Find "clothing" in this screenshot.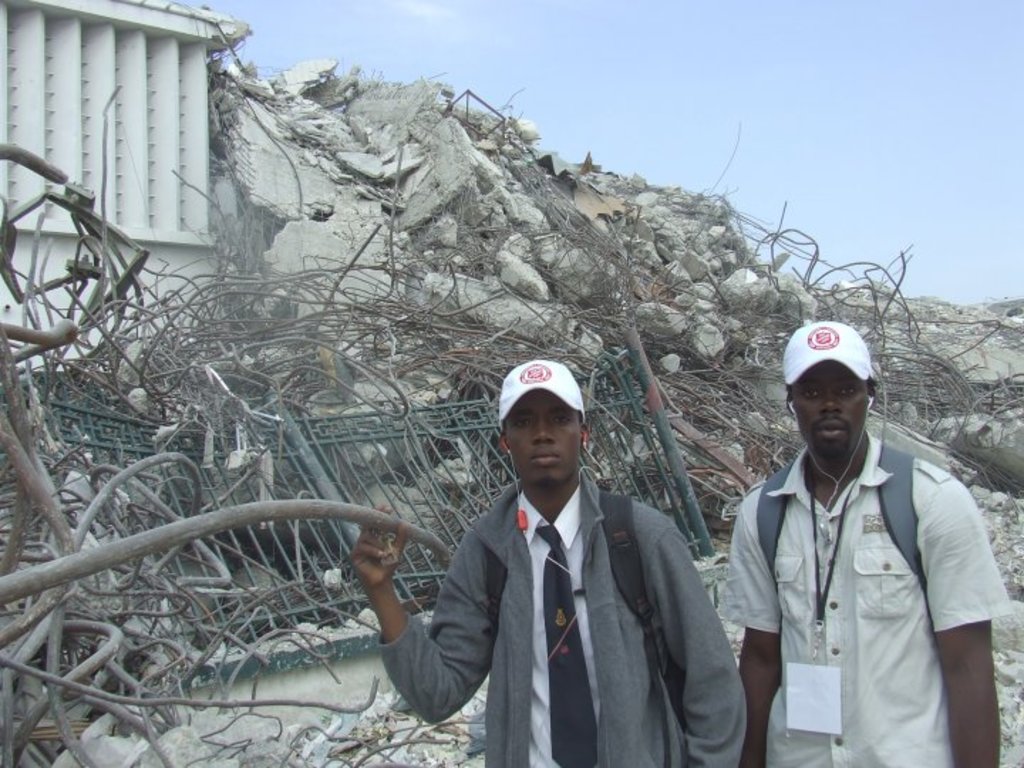
The bounding box for "clothing" is Rect(725, 434, 1018, 767).
